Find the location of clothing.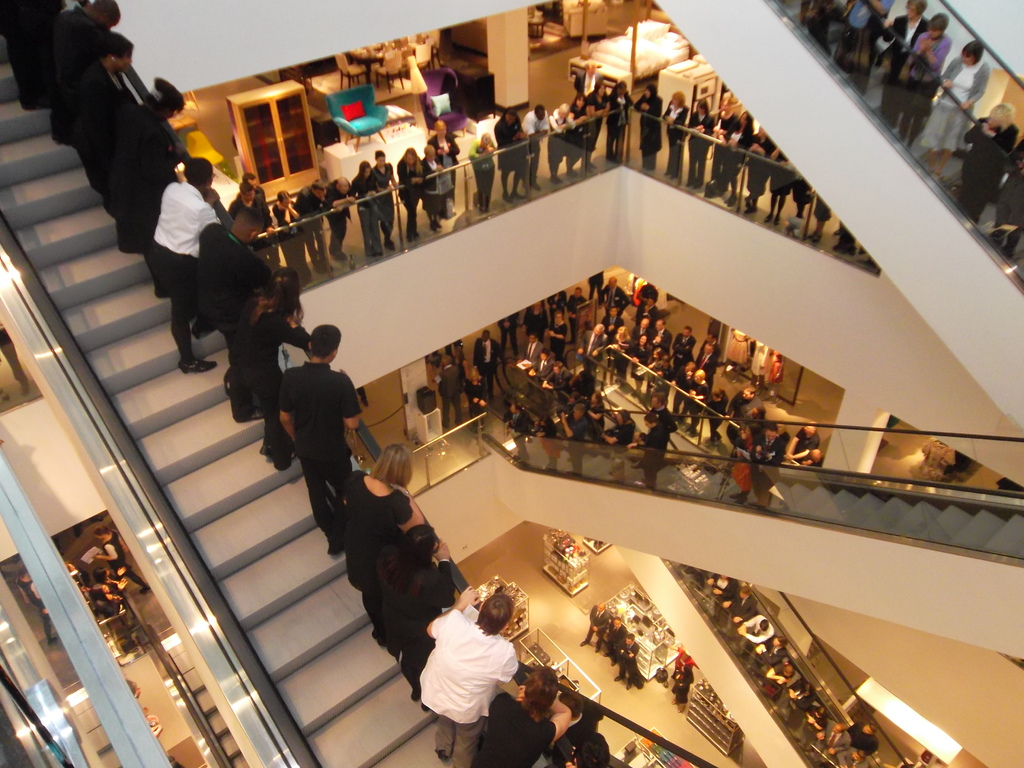
Location: <bbox>760, 659, 790, 687</bbox>.
